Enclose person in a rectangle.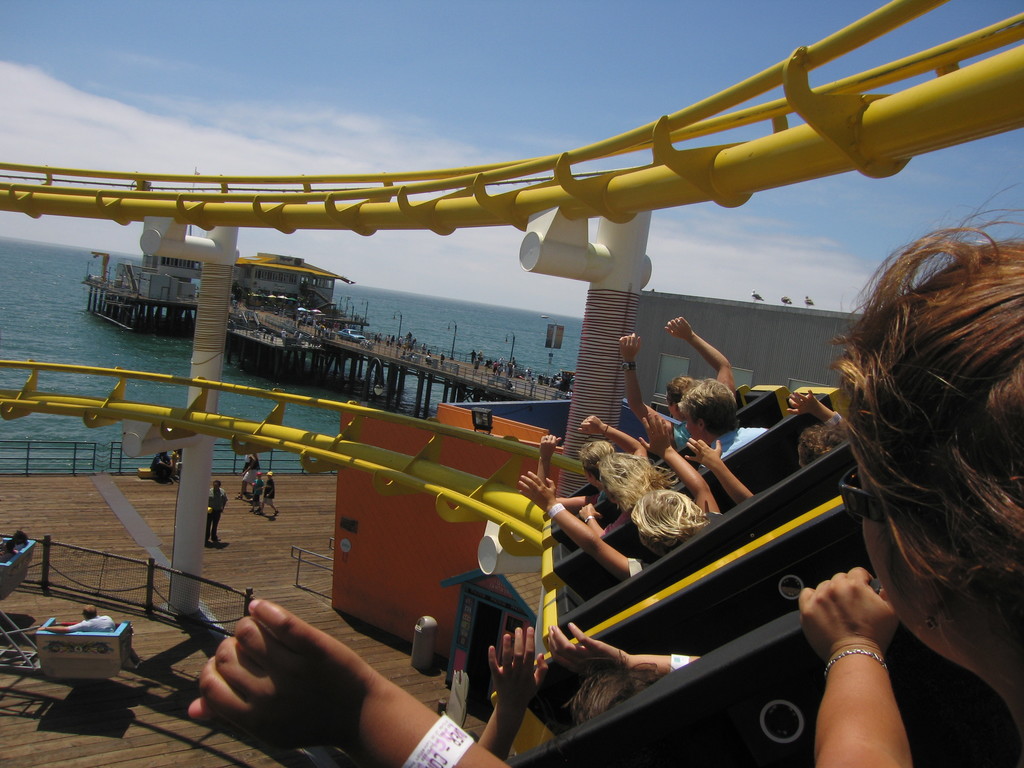
detection(234, 454, 260, 504).
